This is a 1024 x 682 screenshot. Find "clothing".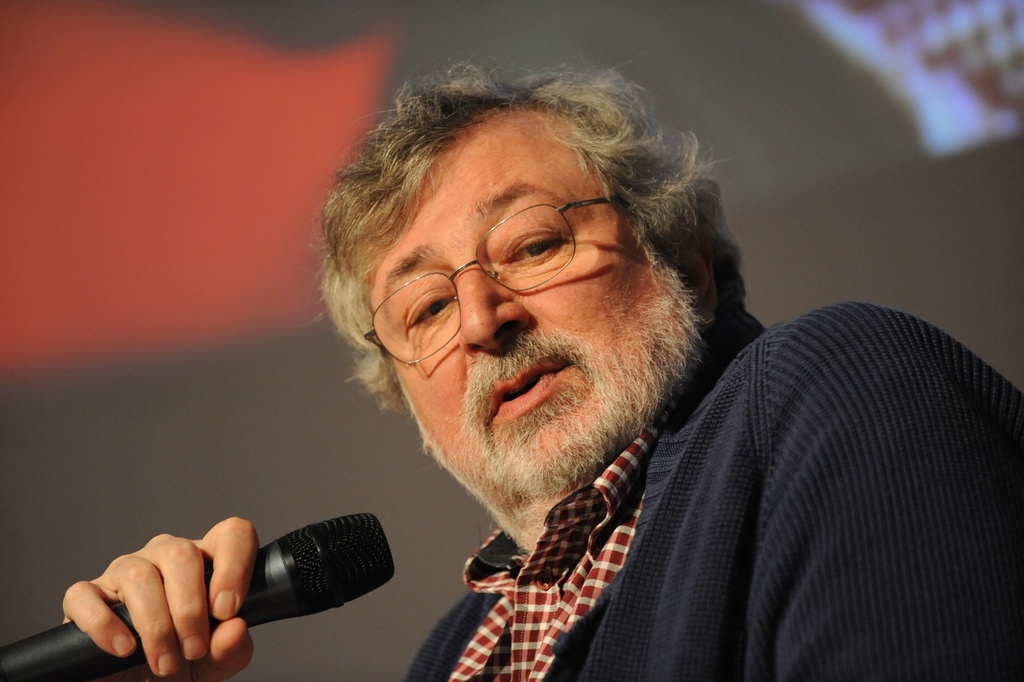
Bounding box: 401, 309, 1023, 681.
